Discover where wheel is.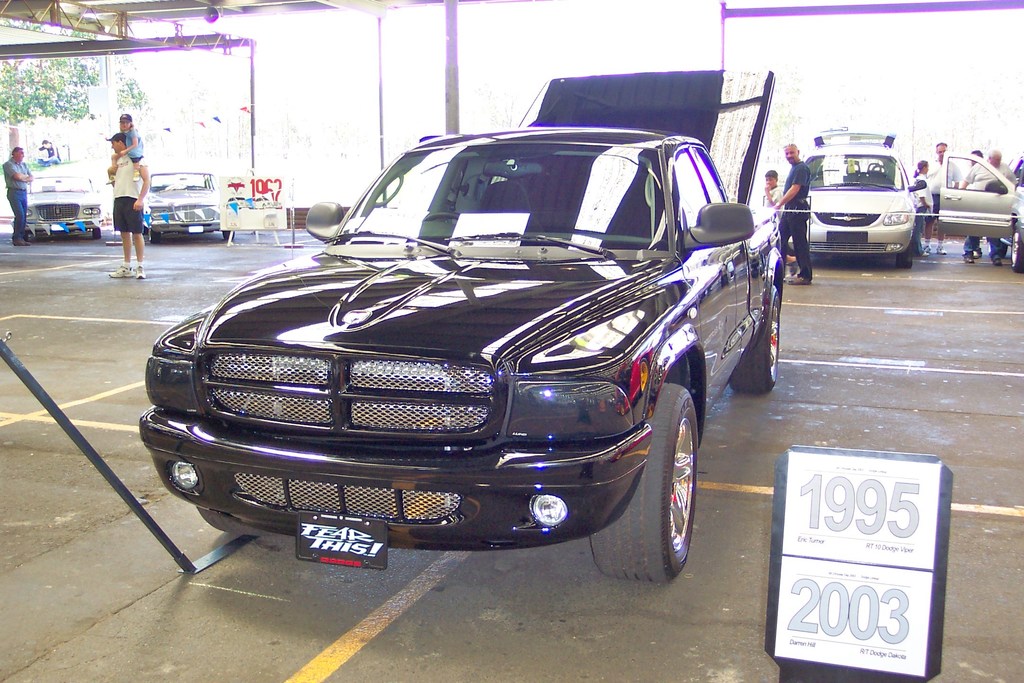
Discovered at {"left": 588, "top": 379, "right": 701, "bottom": 580}.
